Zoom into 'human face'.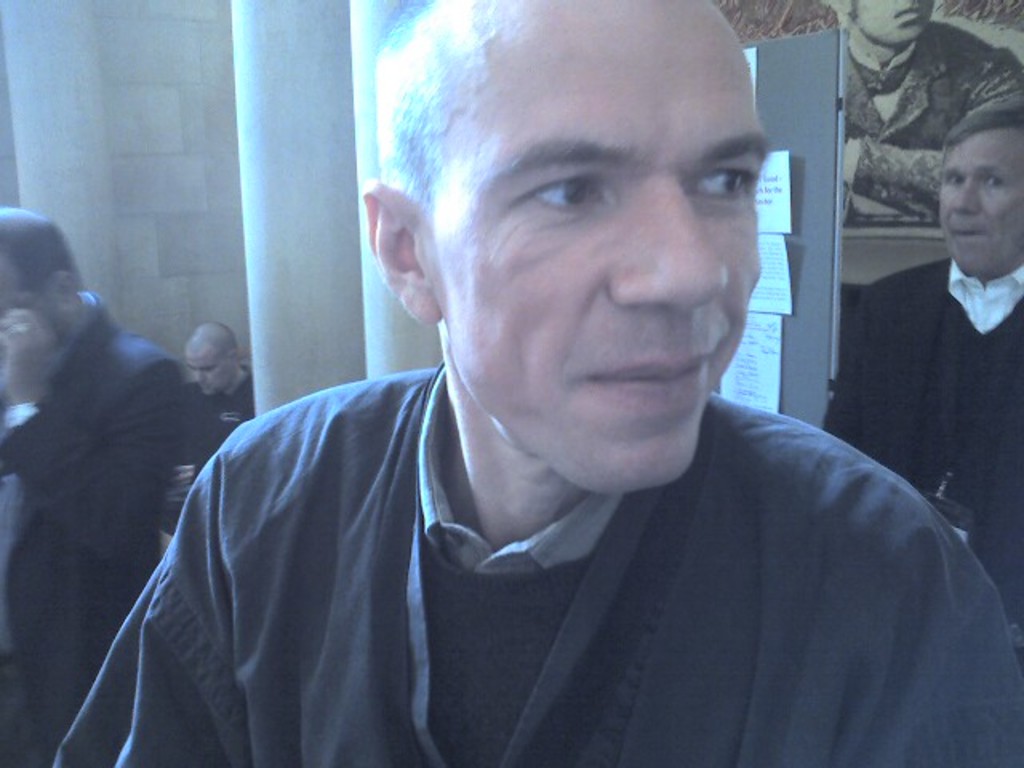
Zoom target: <region>184, 341, 227, 397</region>.
